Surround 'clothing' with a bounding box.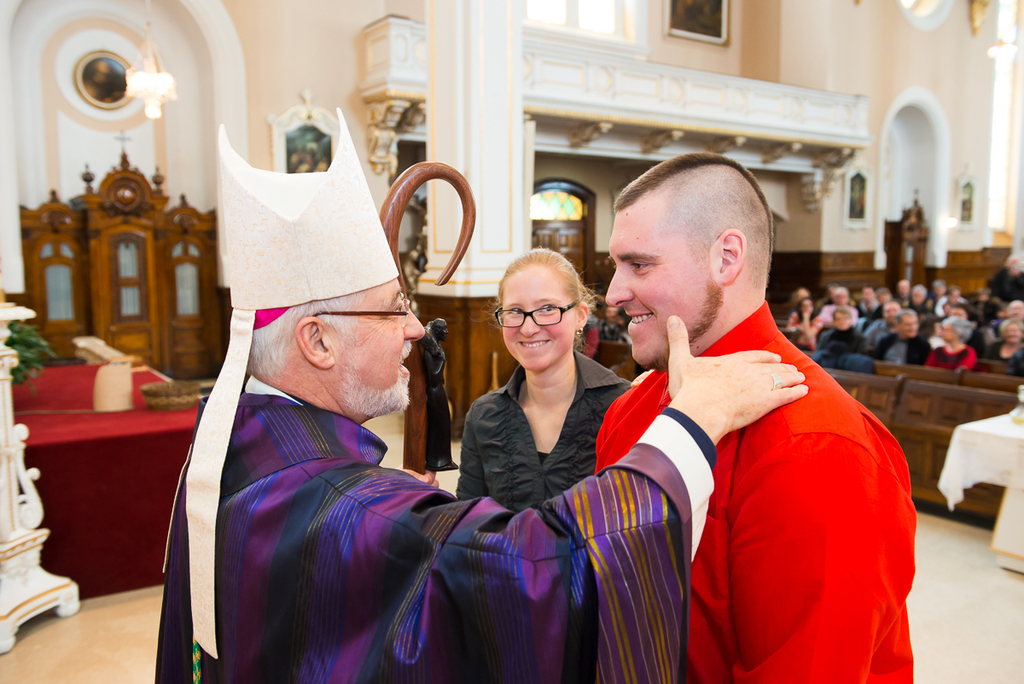
<bbox>129, 365, 719, 683</bbox>.
